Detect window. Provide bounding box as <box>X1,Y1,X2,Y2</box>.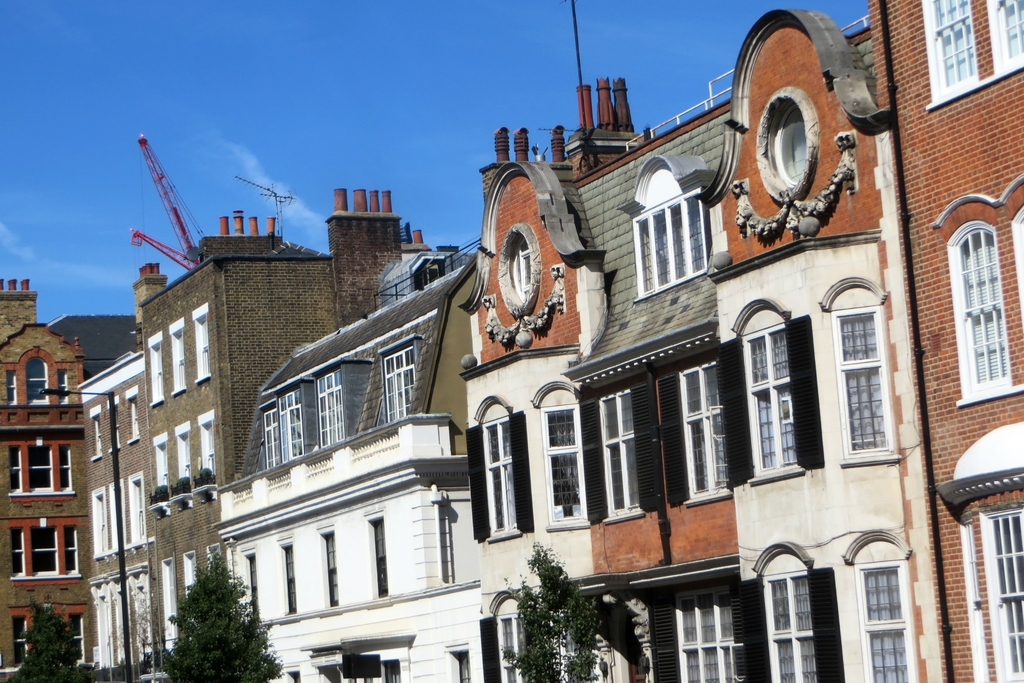
<box>364,507,394,599</box>.
